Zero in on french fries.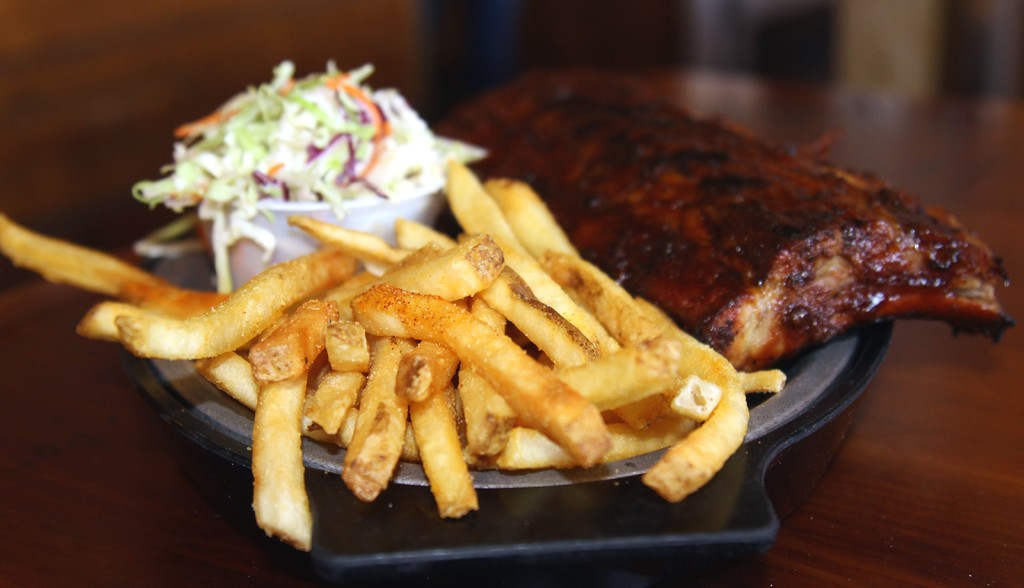
Zeroed in: (x1=0, y1=204, x2=191, y2=293).
